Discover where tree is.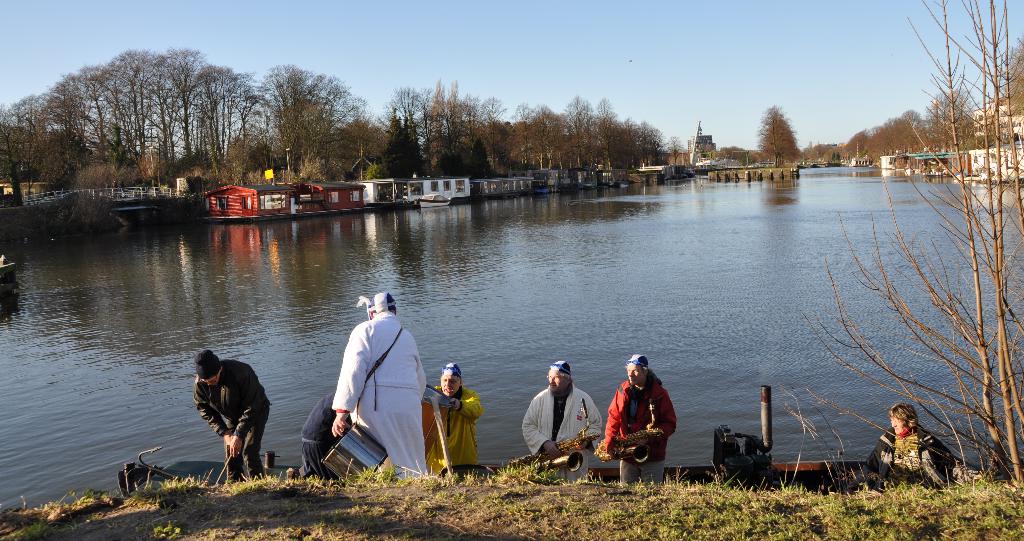
Discovered at 925 87 967 152.
